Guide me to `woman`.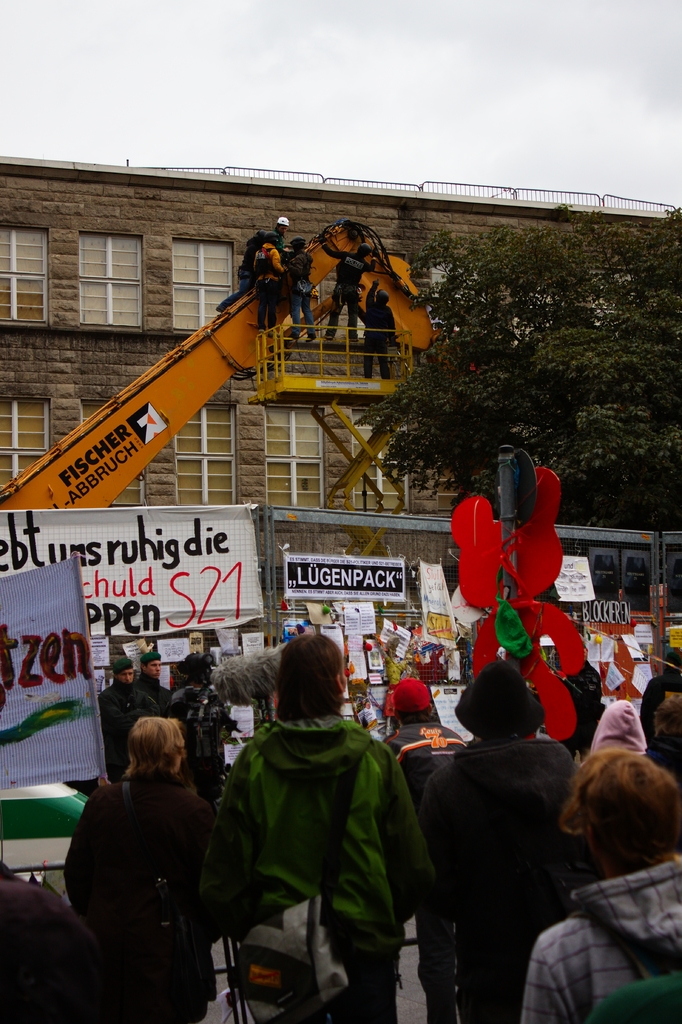
Guidance: bbox(65, 700, 224, 1022).
